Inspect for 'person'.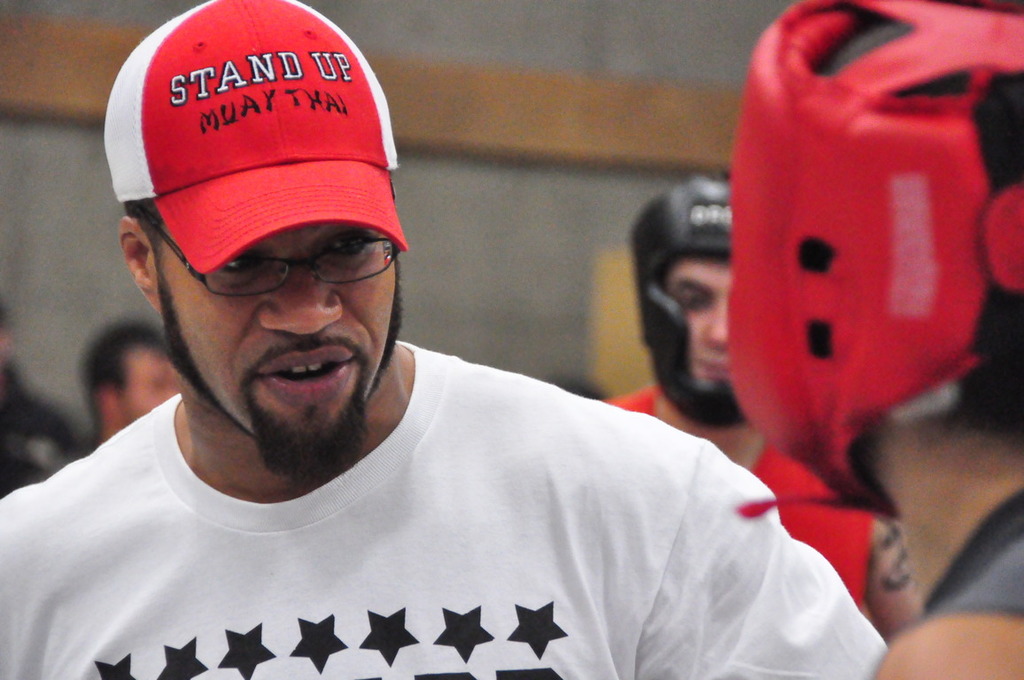
Inspection: pyautogui.locateOnScreen(0, 0, 891, 679).
